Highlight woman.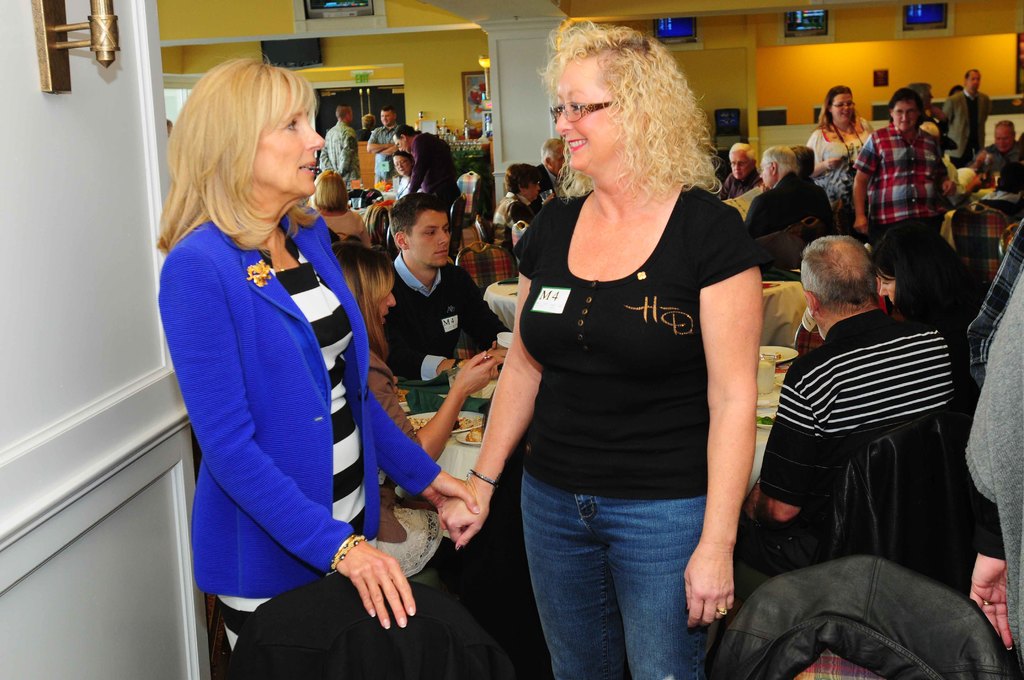
Highlighted region: {"x1": 906, "y1": 81, "x2": 950, "y2": 137}.
